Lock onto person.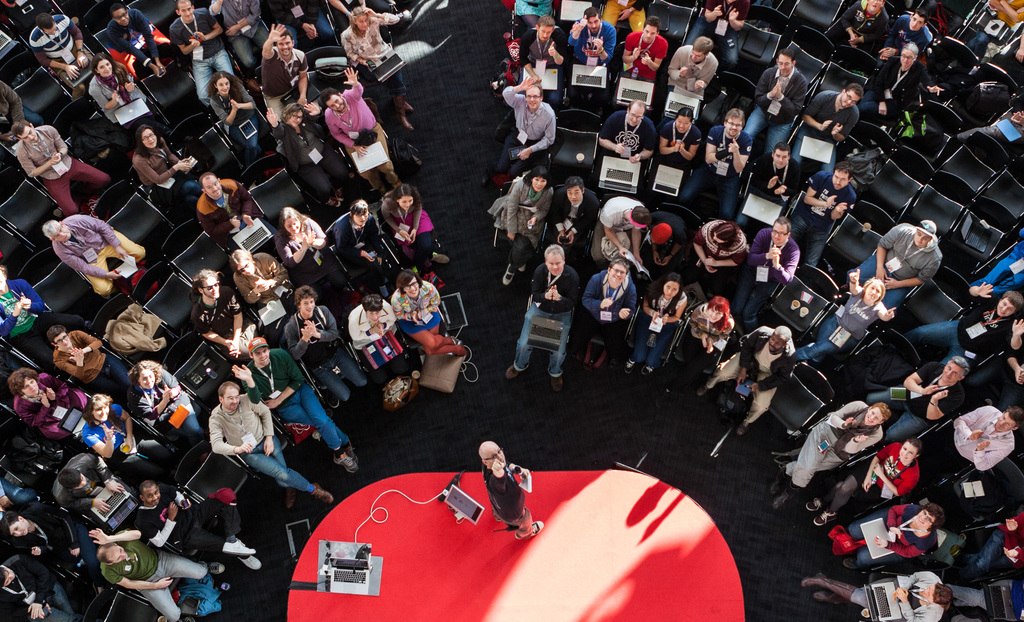
Locked: crop(978, 348, 1023, 408).
